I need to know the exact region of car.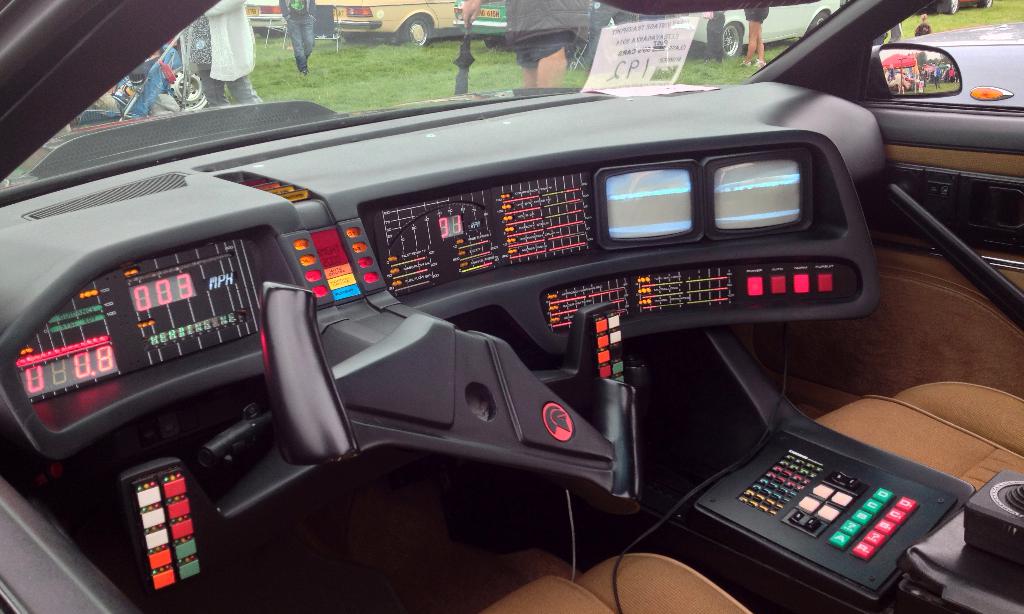
Region: left=0, top=0, right=1023, bottom=613.
